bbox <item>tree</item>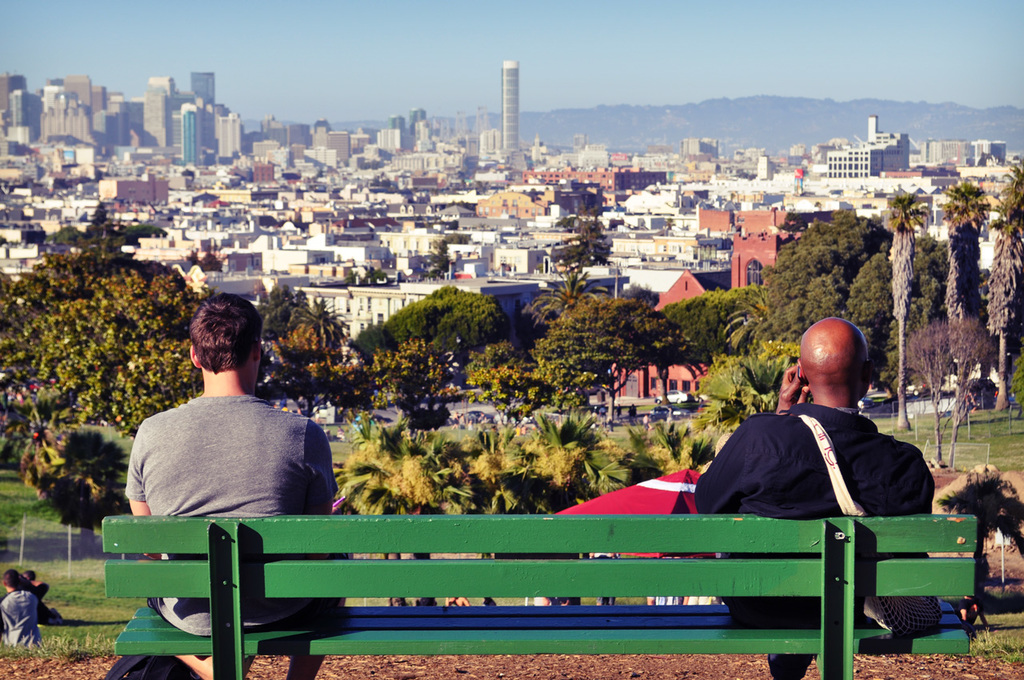
region(1011, 348, 1023, 411)
